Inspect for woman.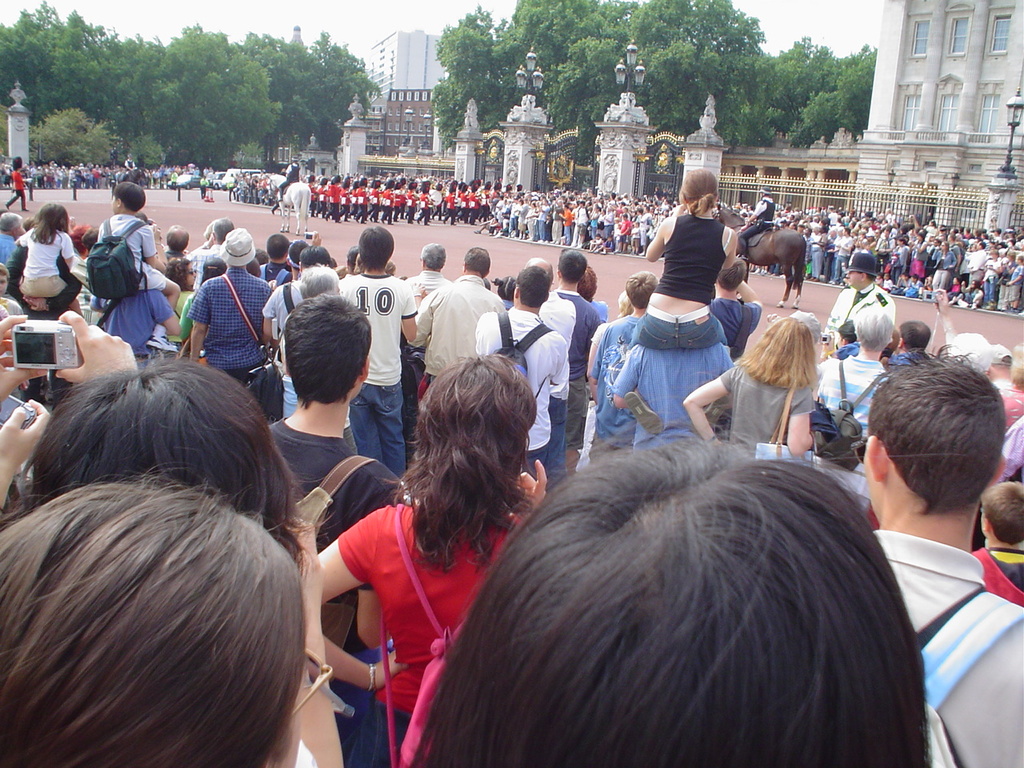
Inspection: <region>574, 290, 634, 474</region>.
